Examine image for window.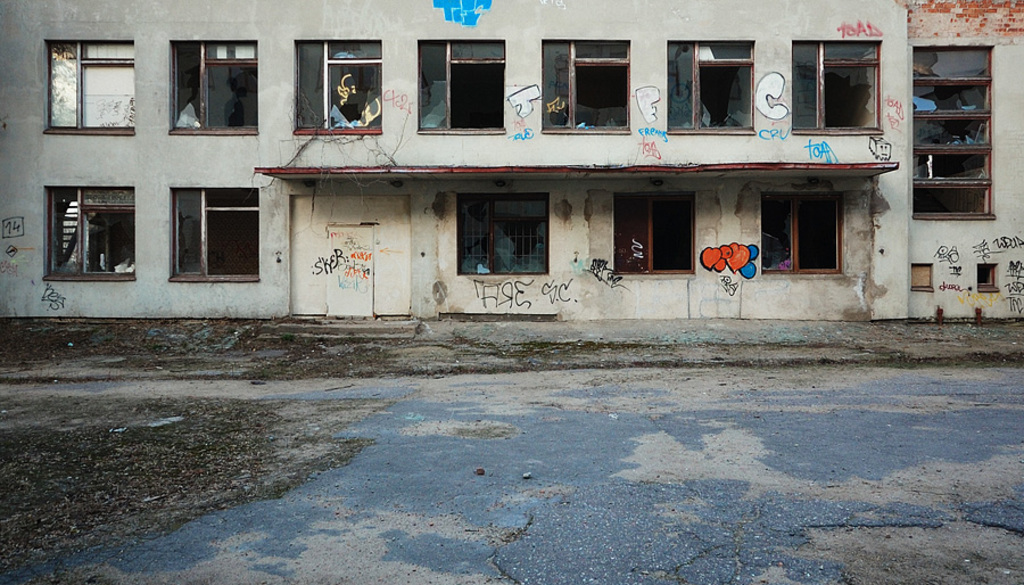
Examination result: (x1=166, y1=182, x2=263, y2=280).
